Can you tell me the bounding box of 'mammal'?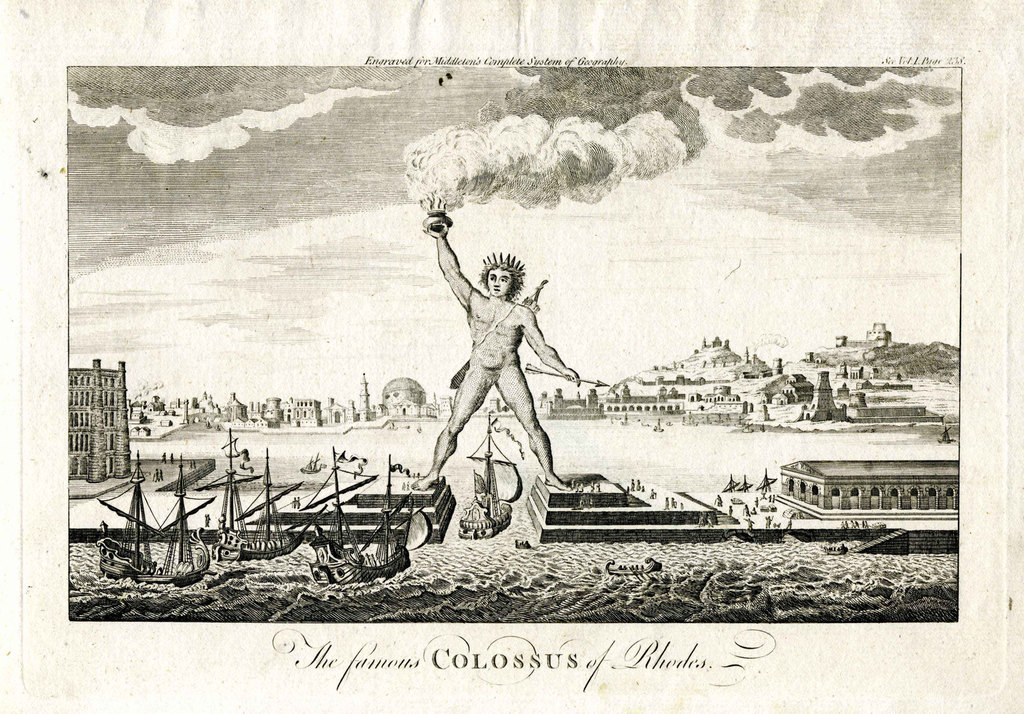
box(764, 515, 770, 527).
